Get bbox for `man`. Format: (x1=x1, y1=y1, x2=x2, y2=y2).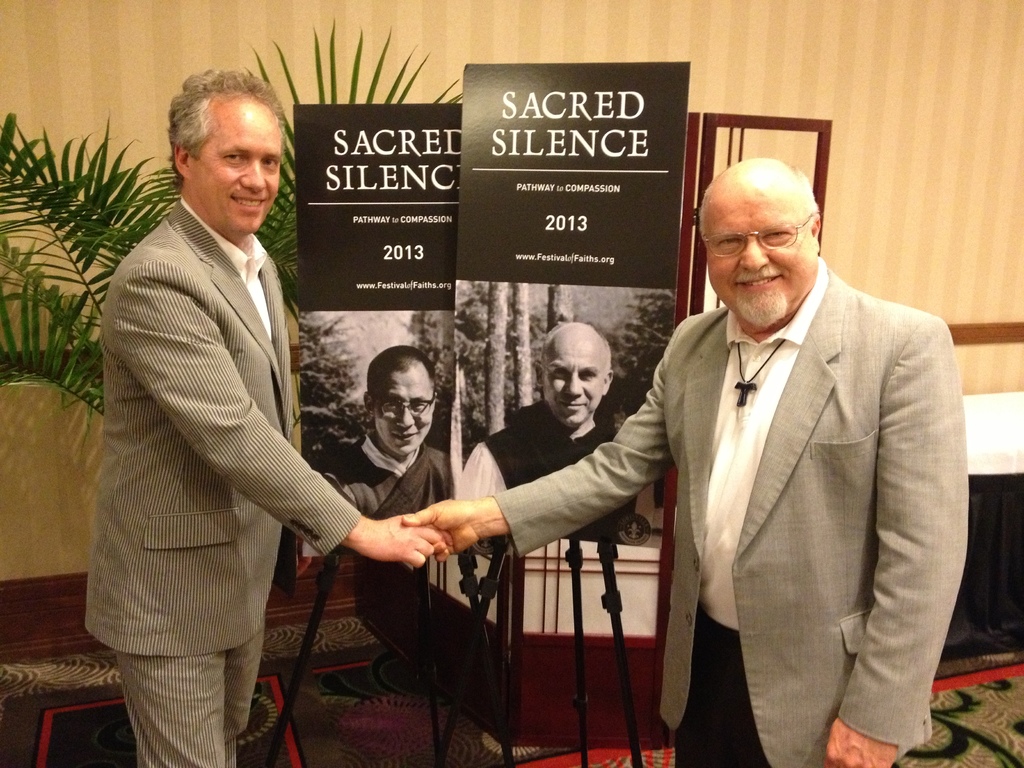
(x1=314, y1=346, x2=452, y2=522).
